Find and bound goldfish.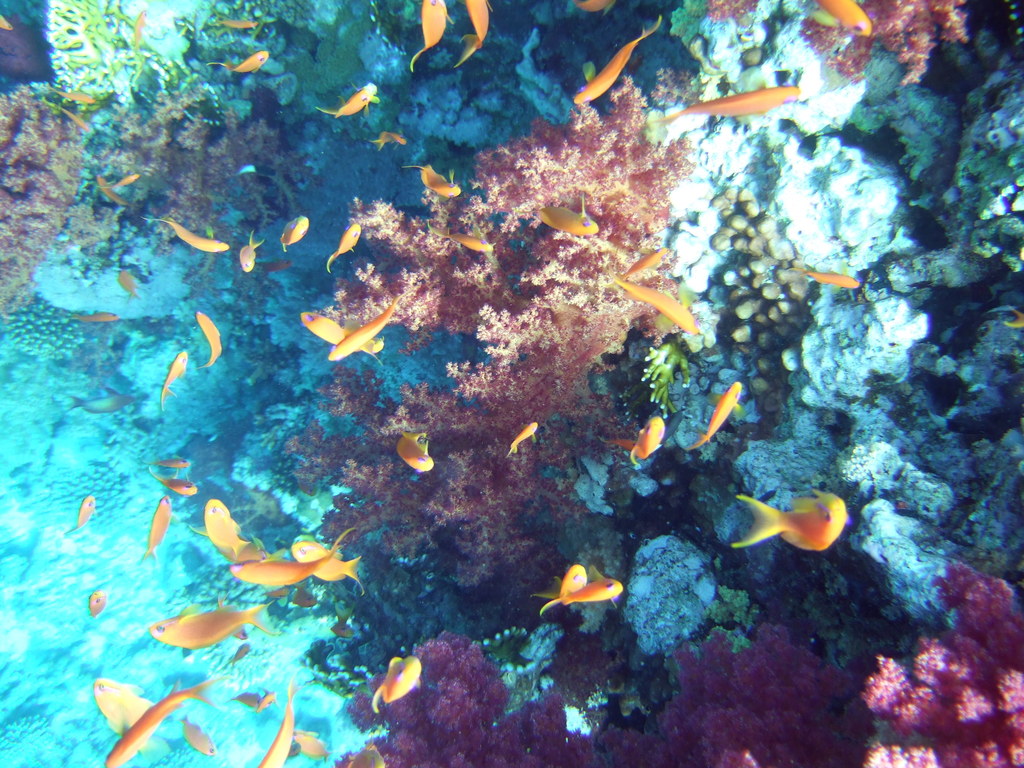
Bound: bbox=(813, 0, 874, 38).
